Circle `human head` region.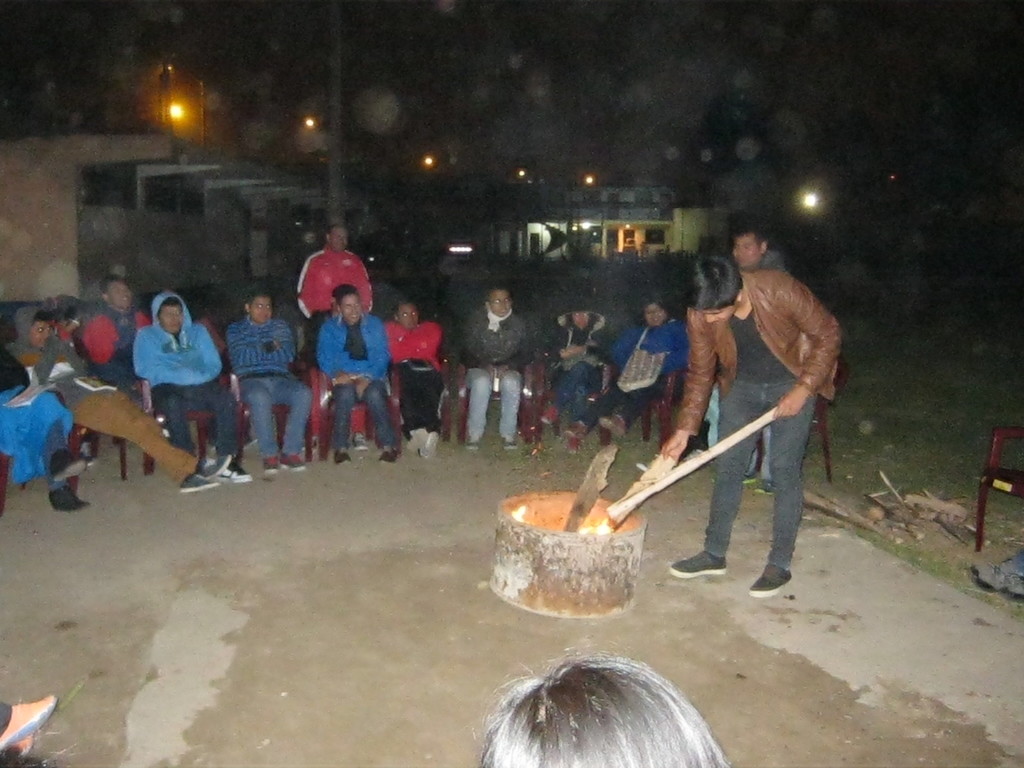
Region: {"x1": 639, "y1": 296, "x2": 669, "y2": 330}.
